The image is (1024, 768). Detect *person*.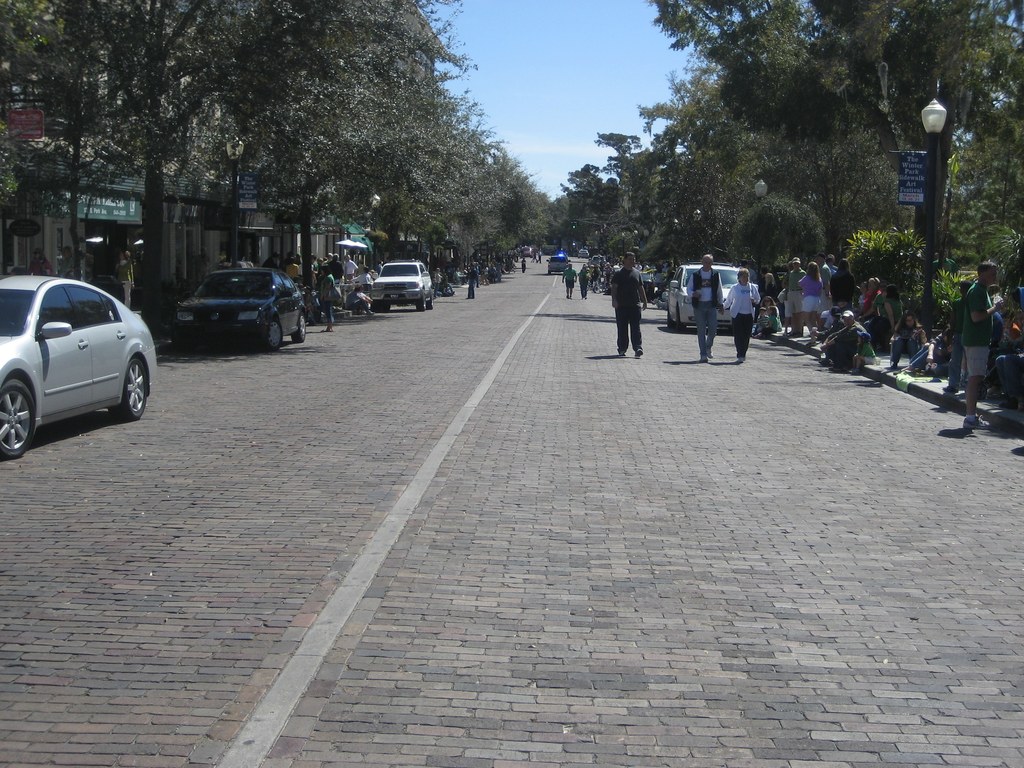
Detection: locate(684, 253, 725, 360).
